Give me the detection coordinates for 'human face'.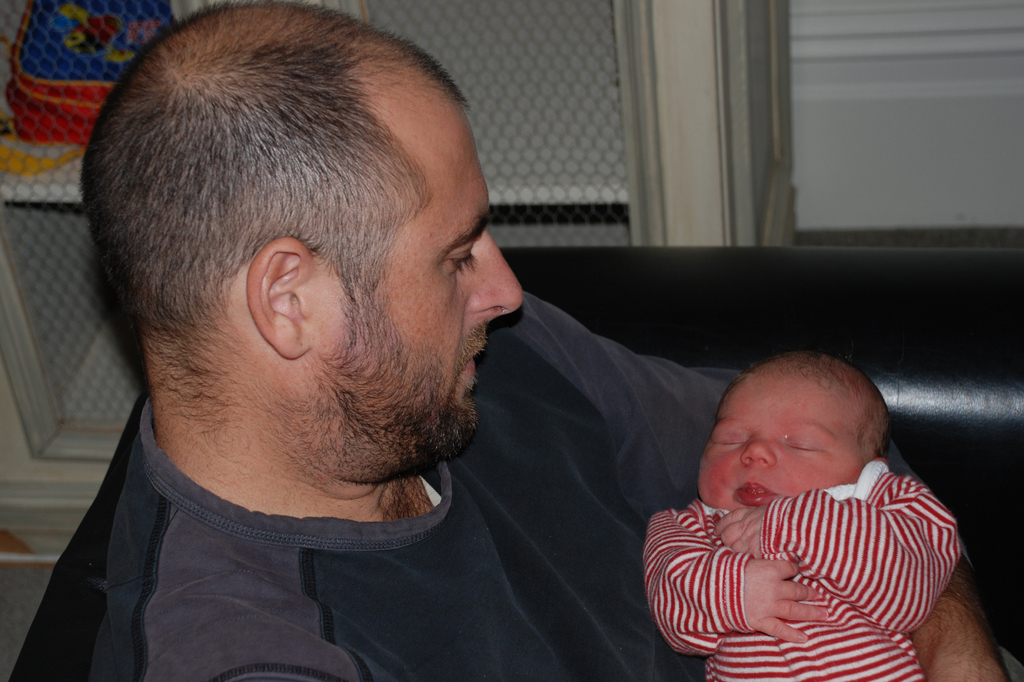
(x1=307, y1=110, x2=524, y2=459).
